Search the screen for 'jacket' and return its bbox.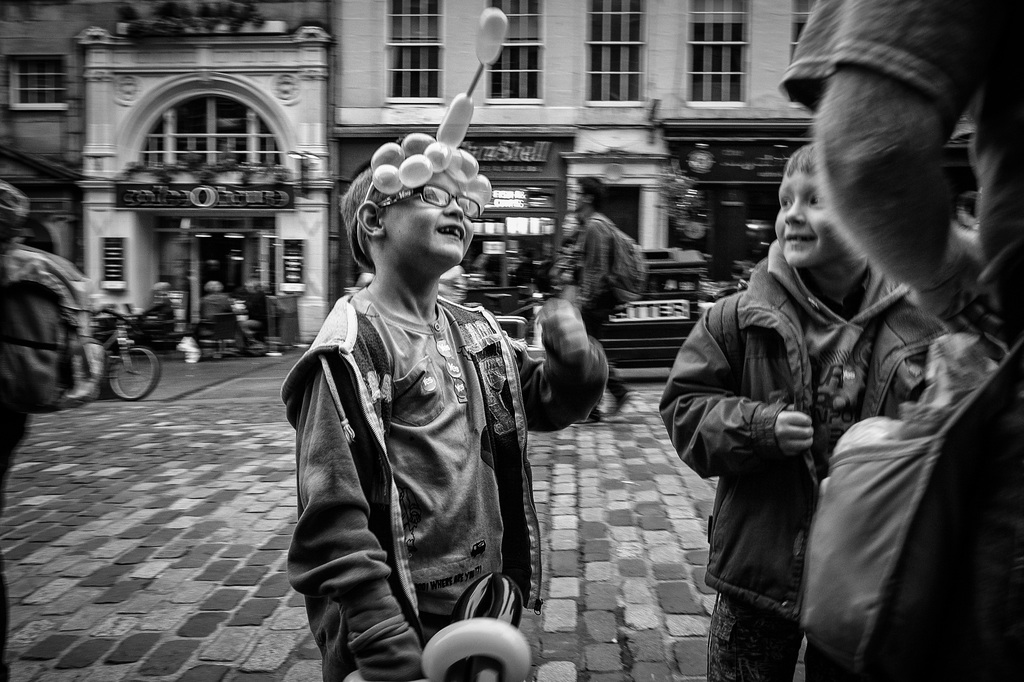
Found: {"x1": 659, "y1": 250, "x2": 956, "y2": 621}.
